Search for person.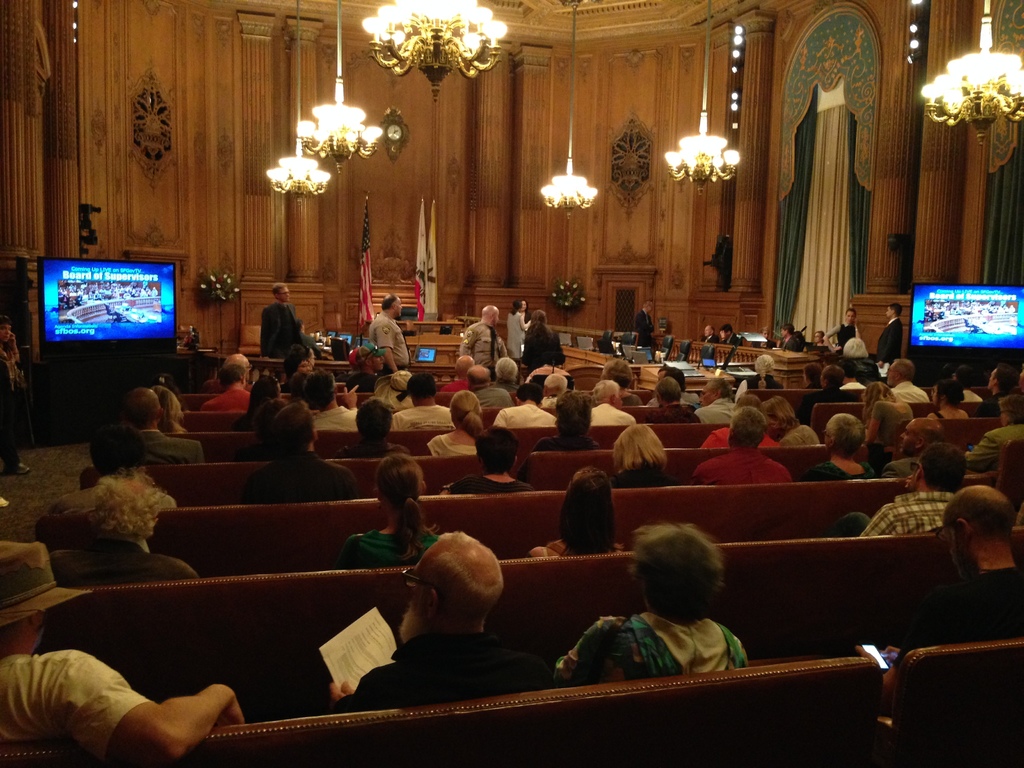
Found at locate(877, 302, 906, 362).
